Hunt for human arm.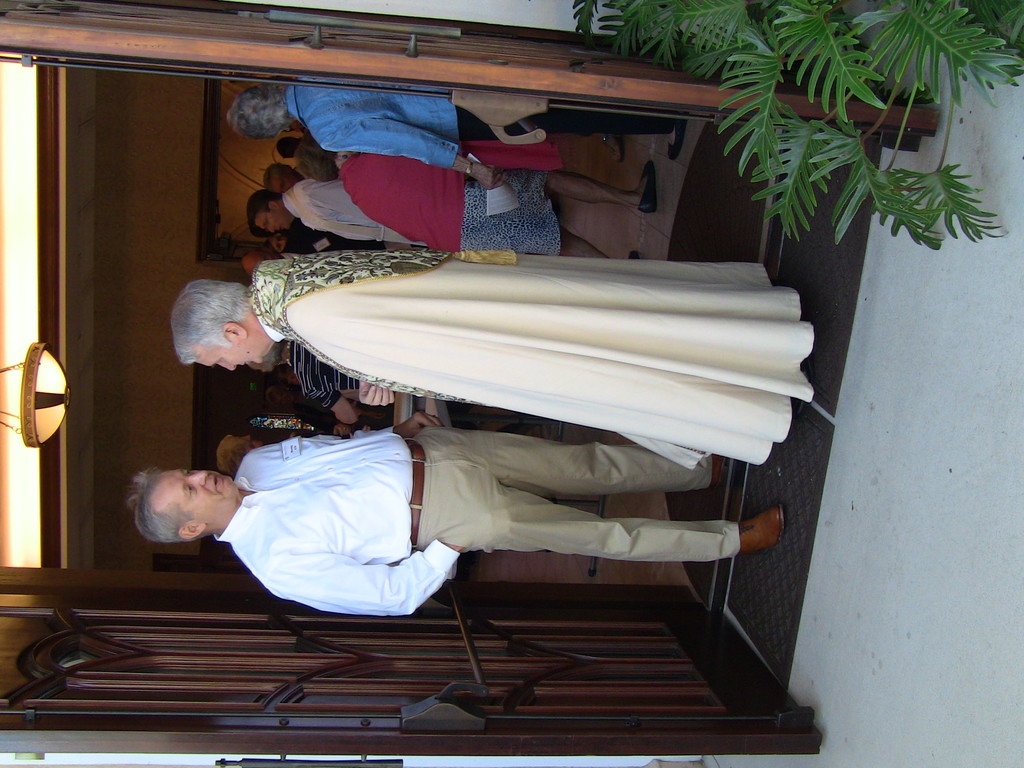
Hunted down at Rect(245, 409, 444, 461).
